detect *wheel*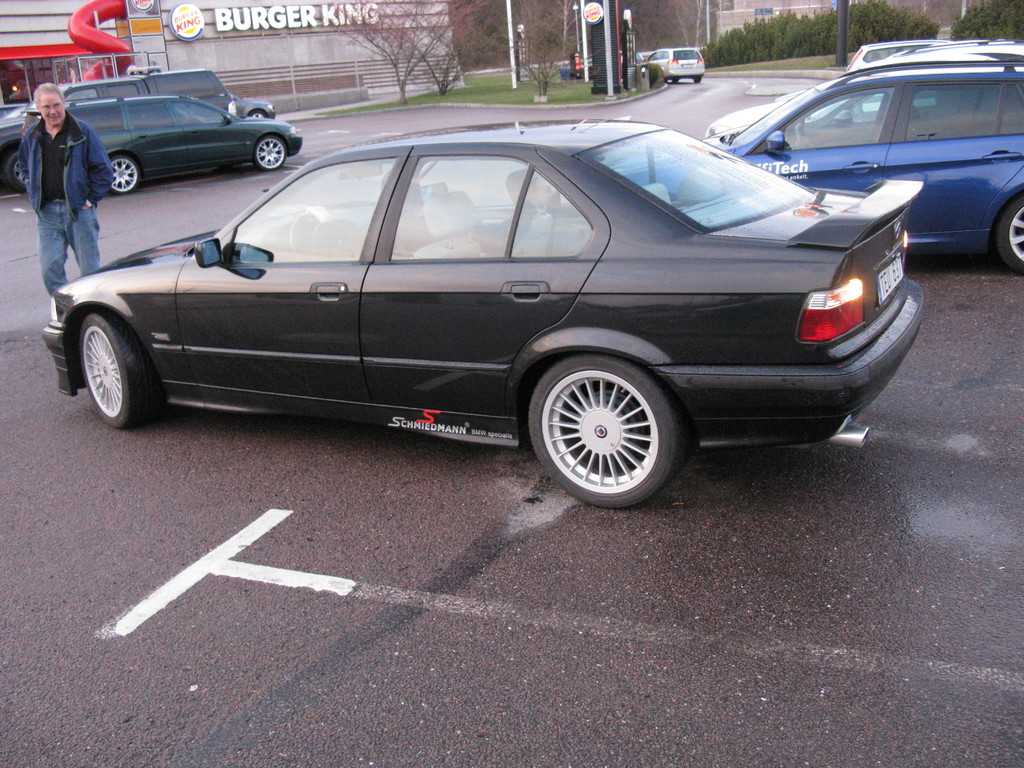
box(252, 113, 262, 120)
